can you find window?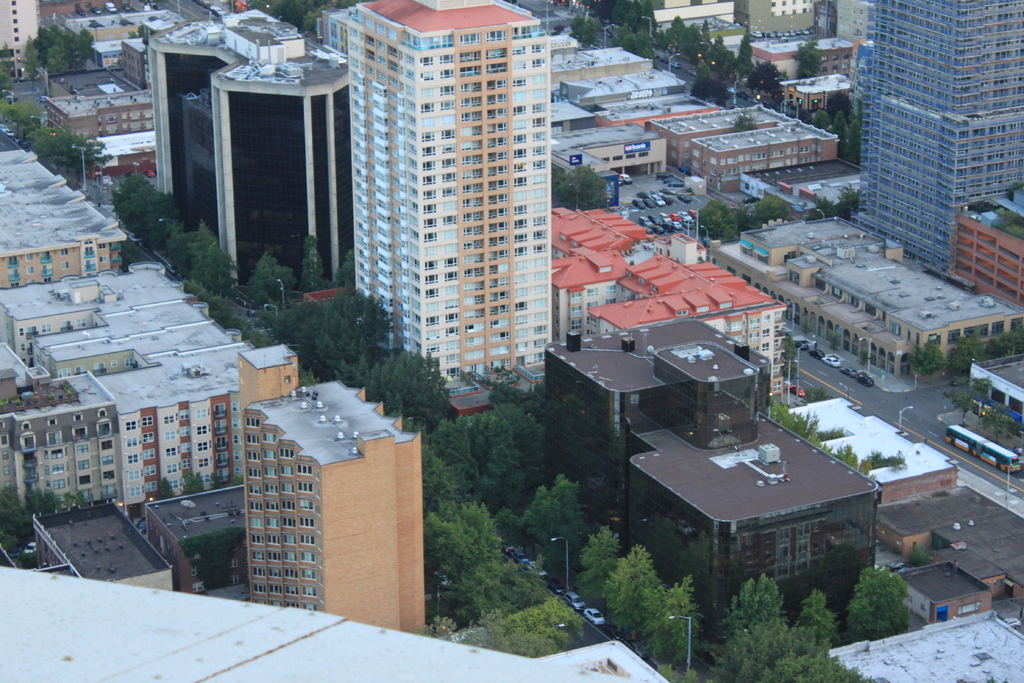
Yes, bounding box: locate(532, 204, 547, 211).
